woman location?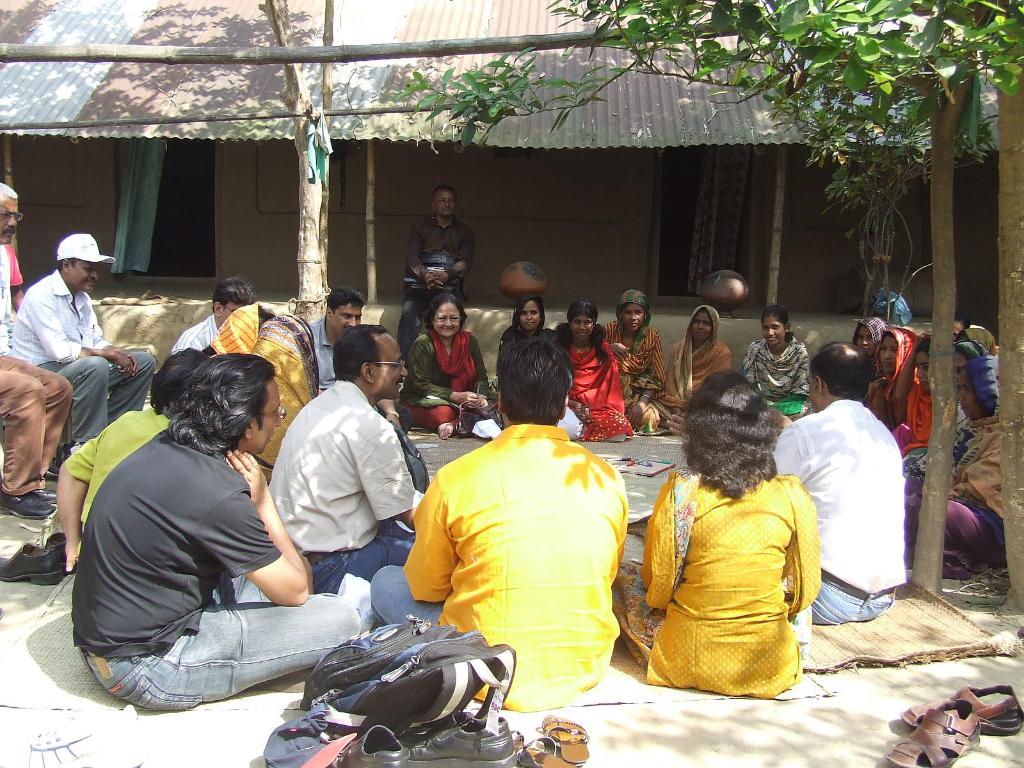
[left=874, top=323, right=914, bottom=411]
